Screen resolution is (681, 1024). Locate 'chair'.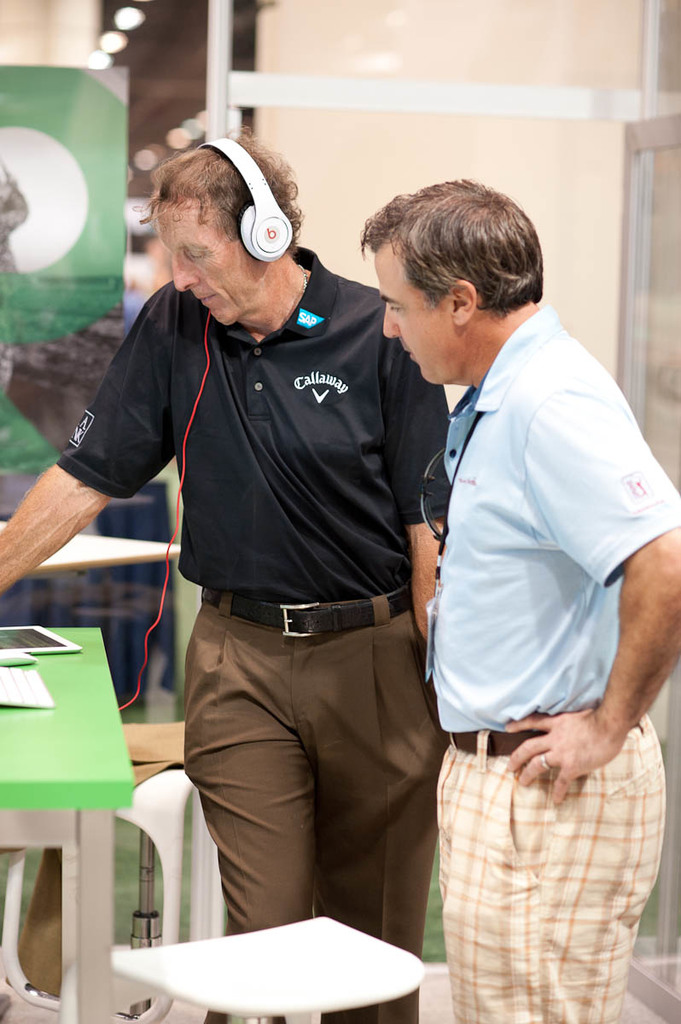
107, 906, 425, 1023.
